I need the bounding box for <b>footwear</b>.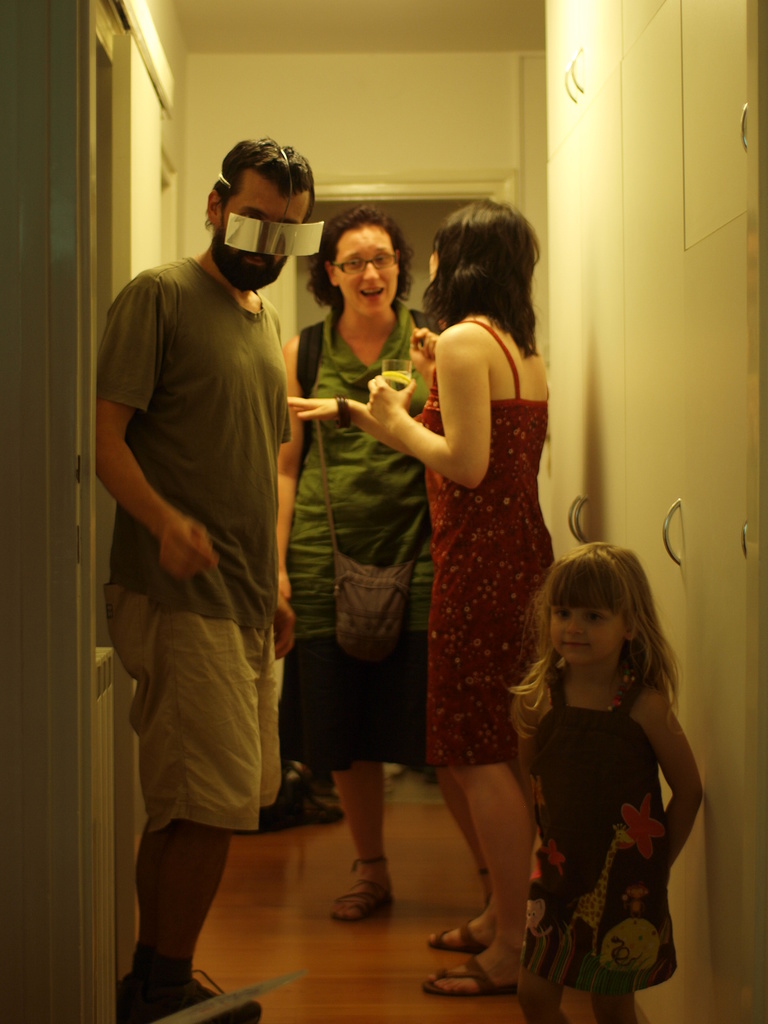
Here it is: [x1=417, y1=948, x2=516, y2=997].
